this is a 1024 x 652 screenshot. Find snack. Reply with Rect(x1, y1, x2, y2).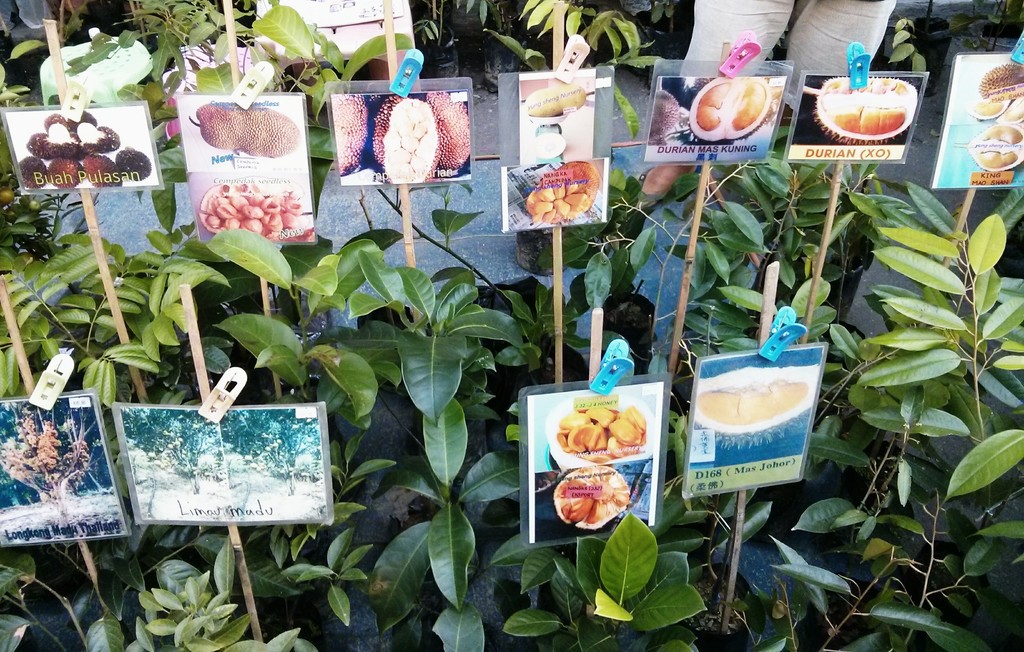
Rect(676, 64, 792, 133).
